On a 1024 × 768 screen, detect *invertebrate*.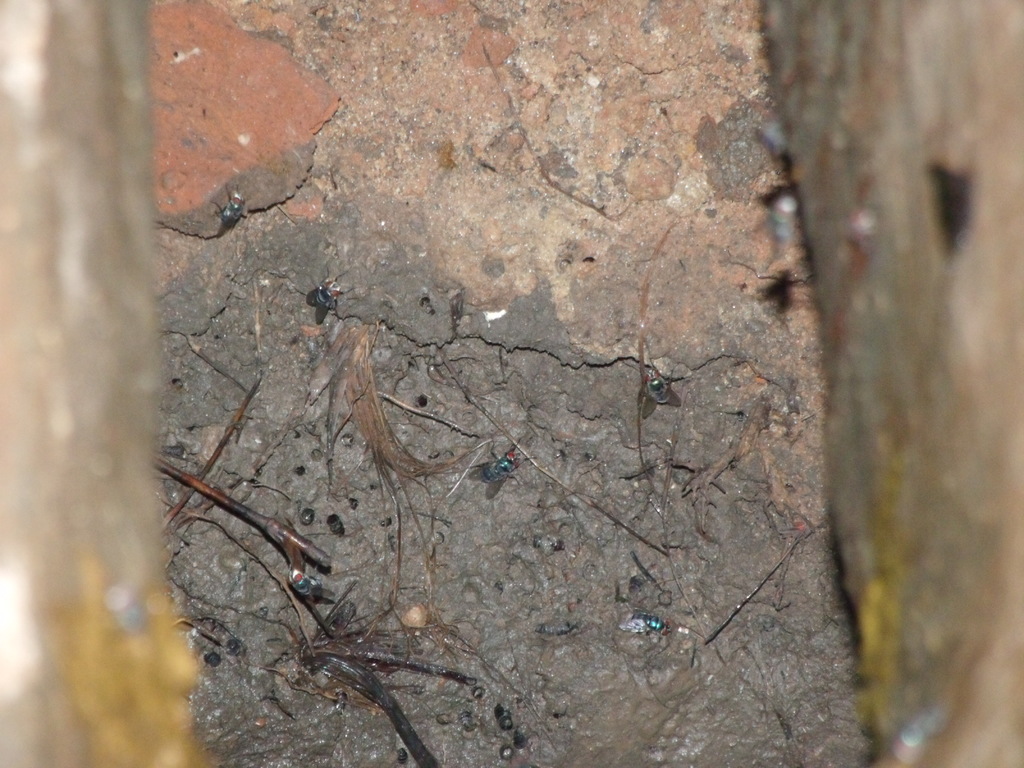
region(286, 564, 327, 601).
